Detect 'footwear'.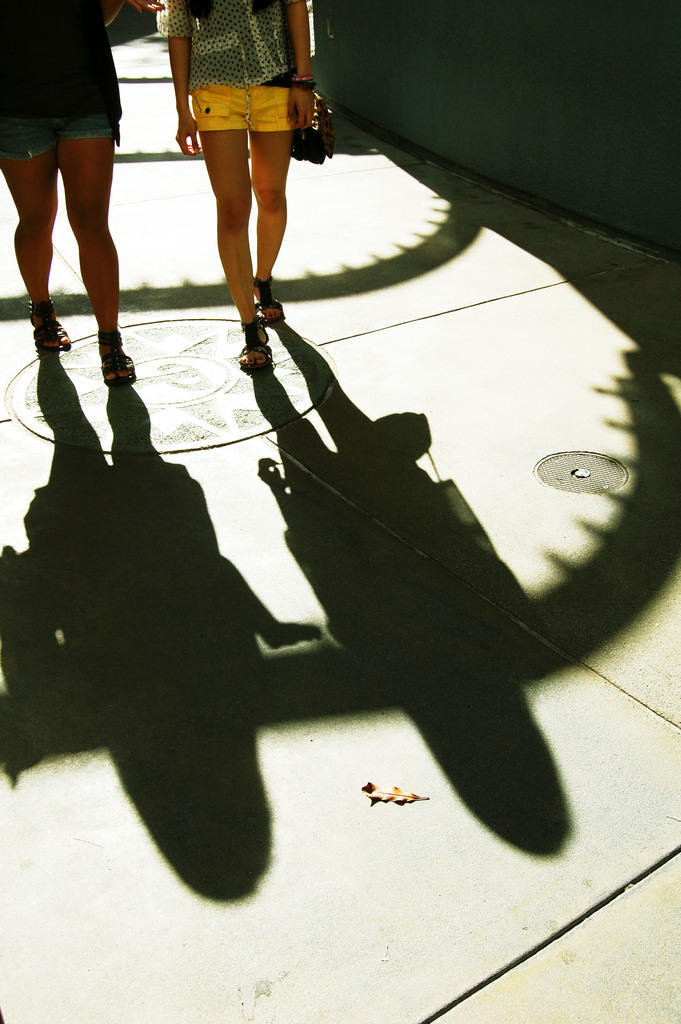
Detected at (27,297,71,349).
